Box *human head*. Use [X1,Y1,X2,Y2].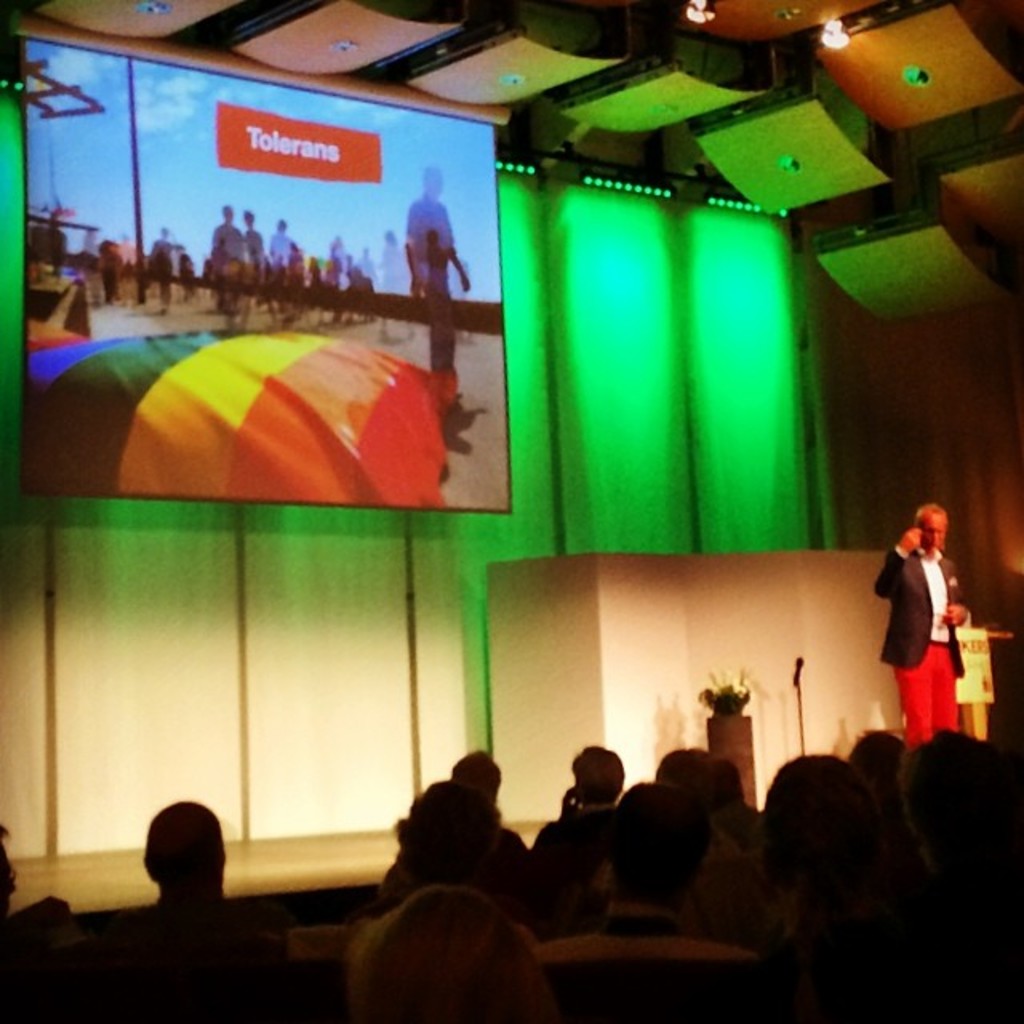
[240,205,254,222].
